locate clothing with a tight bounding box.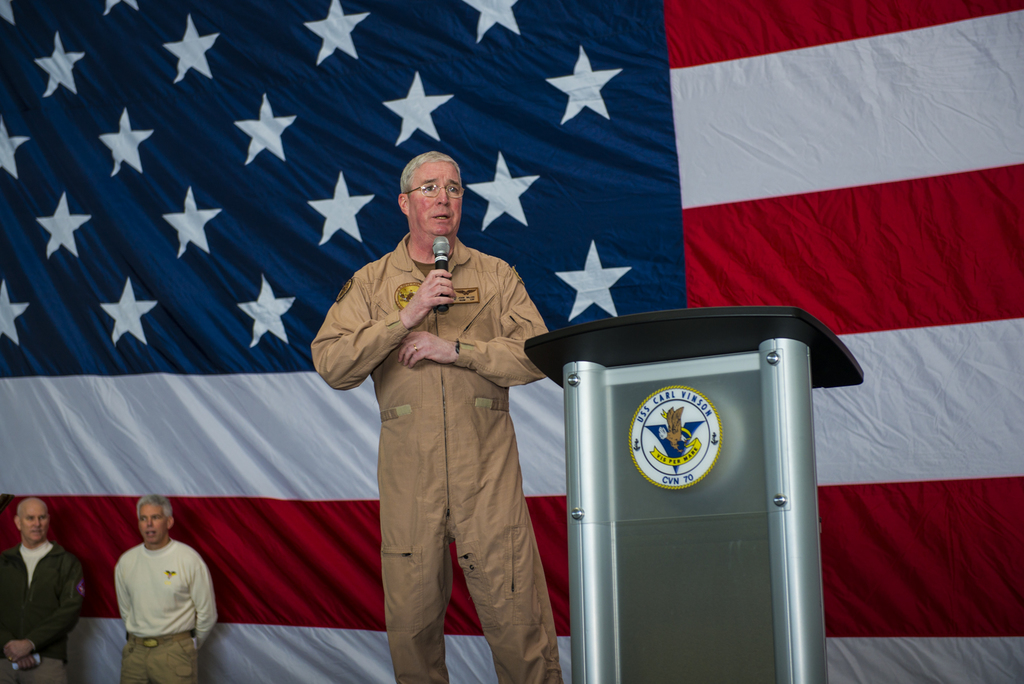
x1=111, y1=536, x2=219, y2=683.
